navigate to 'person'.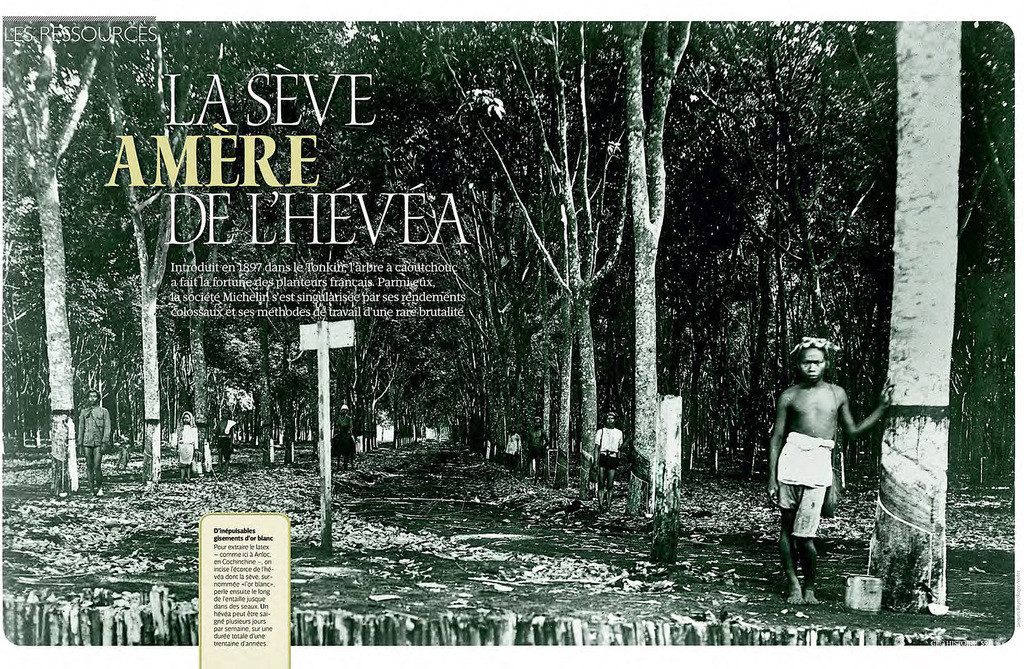
Navigation target: [519,416,552,484].
